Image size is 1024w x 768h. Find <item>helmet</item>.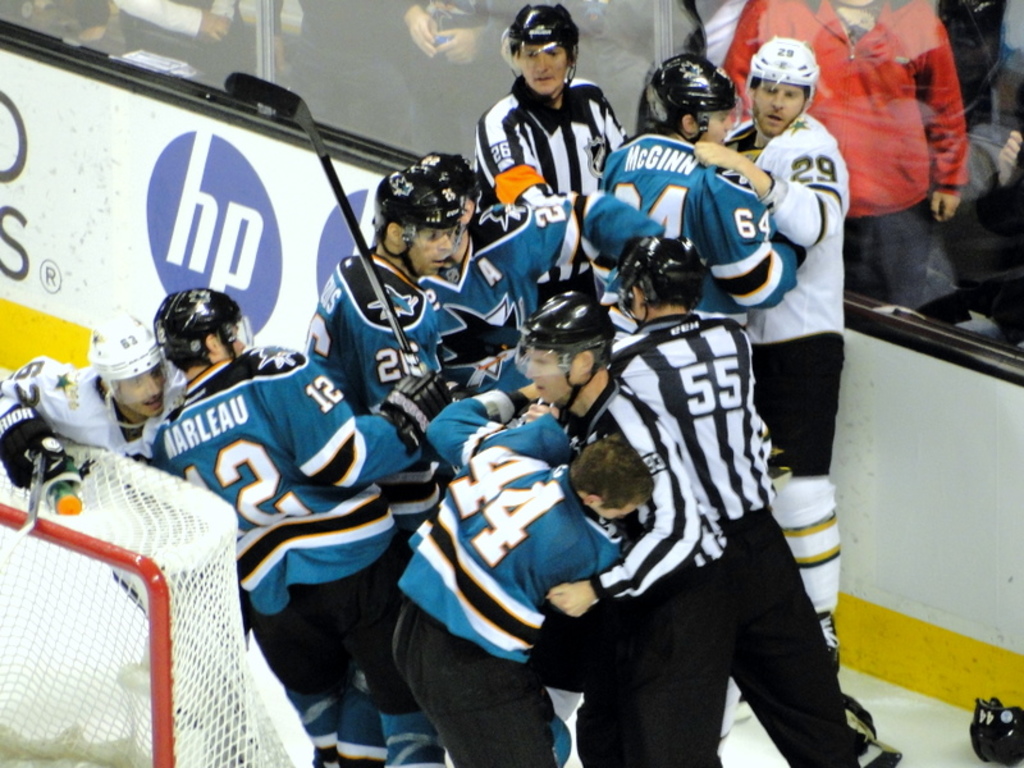
{"x1": 137, "y1": 285, "x2": 236, "y2": 371}.
